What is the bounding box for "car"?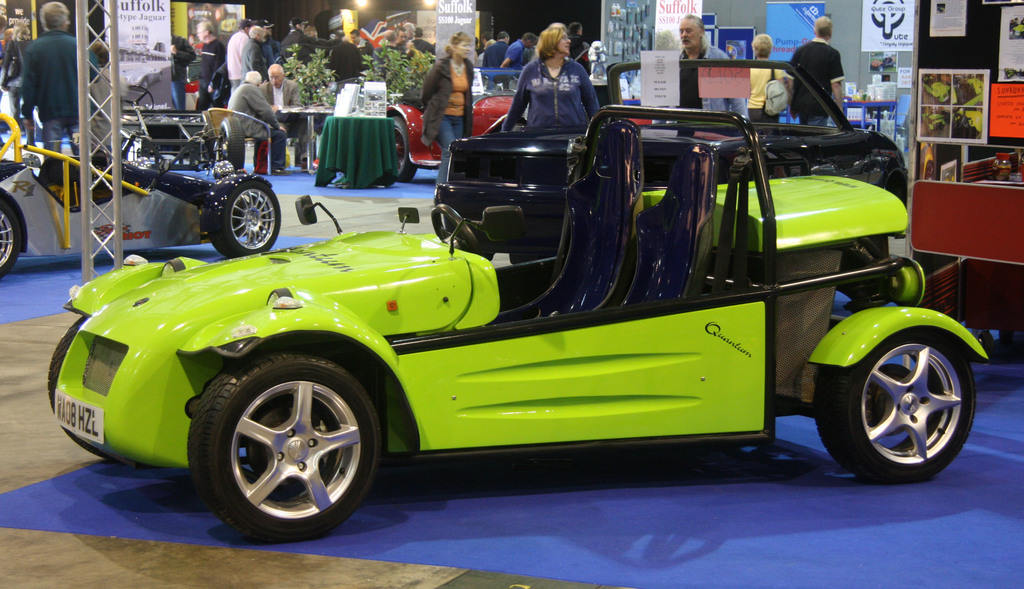
(x1=432, y1=51, x2=909, y2=262).
